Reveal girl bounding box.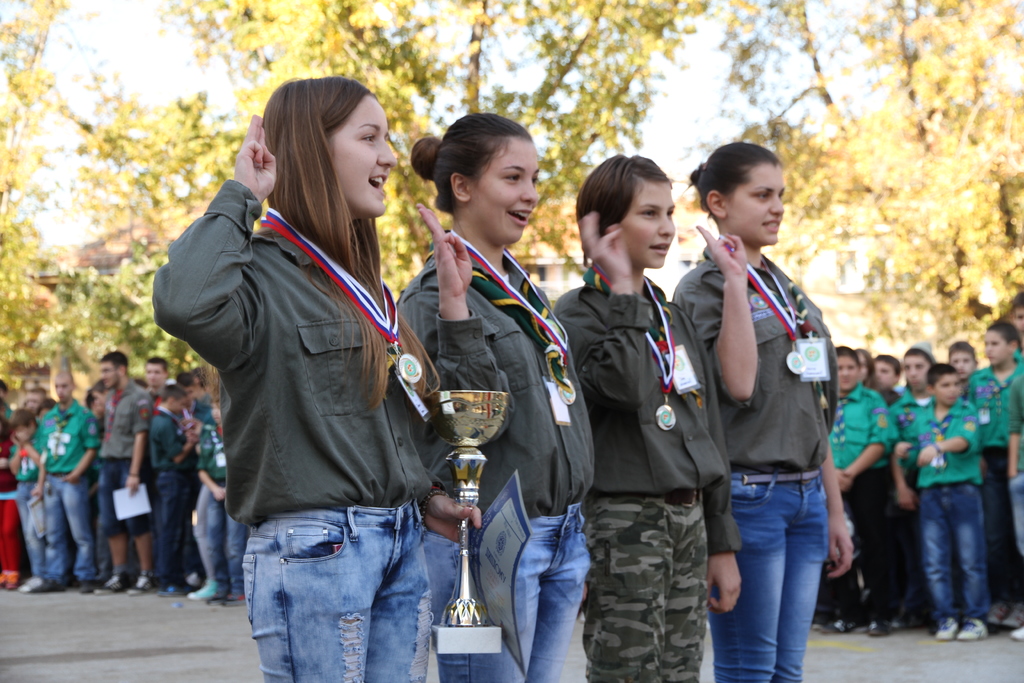
Revealed: bbox=(551, 147, 740, 682).
